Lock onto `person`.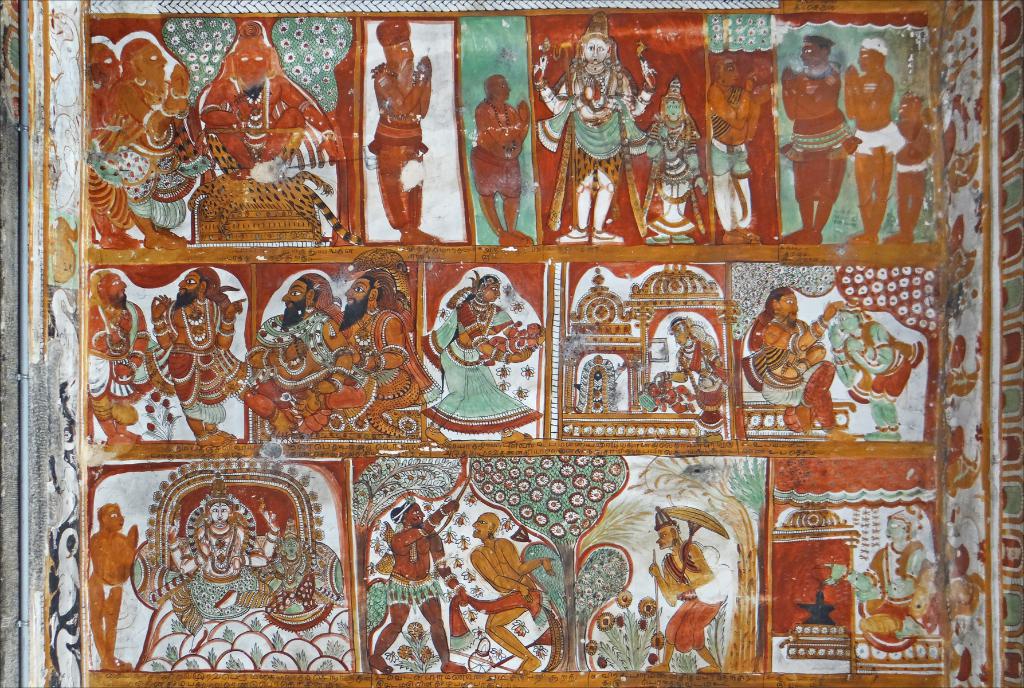
Locked: (x1=636, y1=79, x2=695, y2=242).
